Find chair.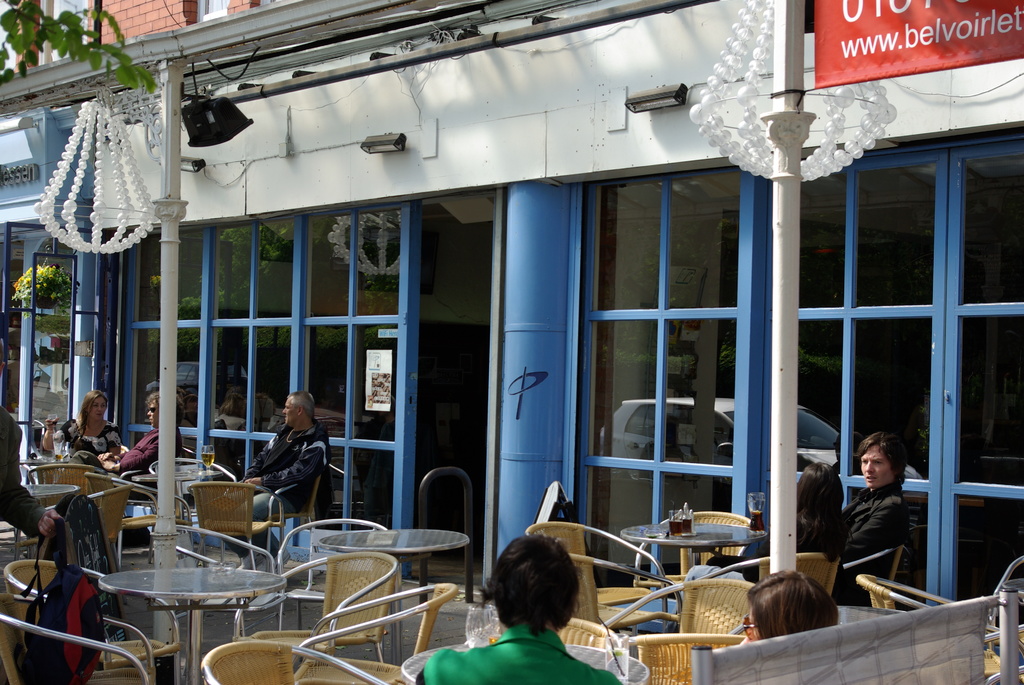
{"x1": 548, "y1": 622, "x2": 618, "y2": 650}.
